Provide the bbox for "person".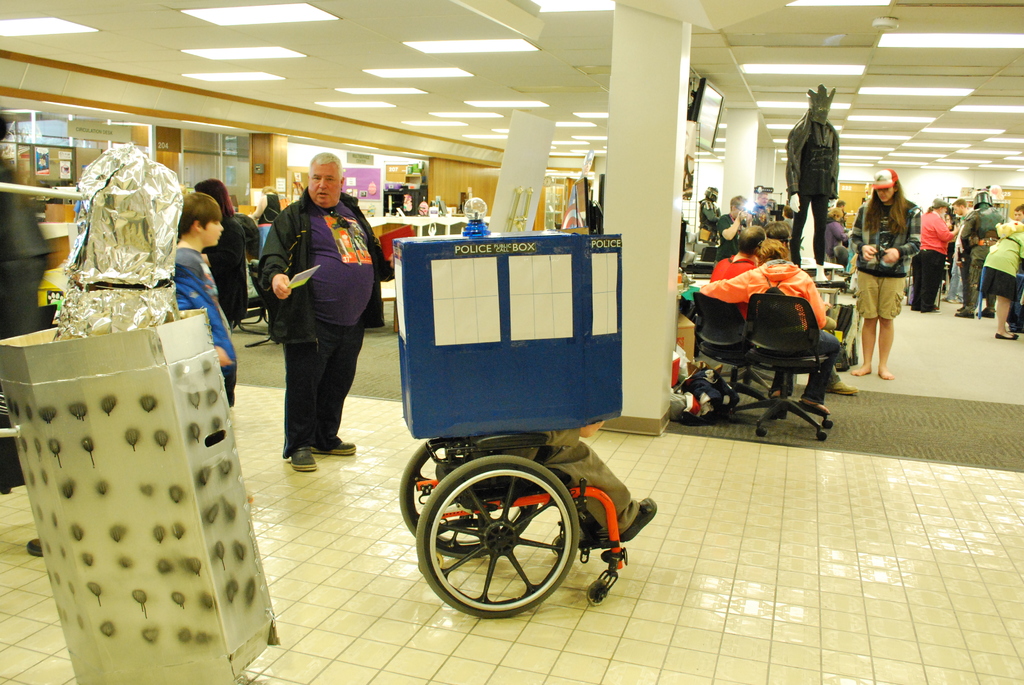
left=712, top=193, right=755, bottom=271.
